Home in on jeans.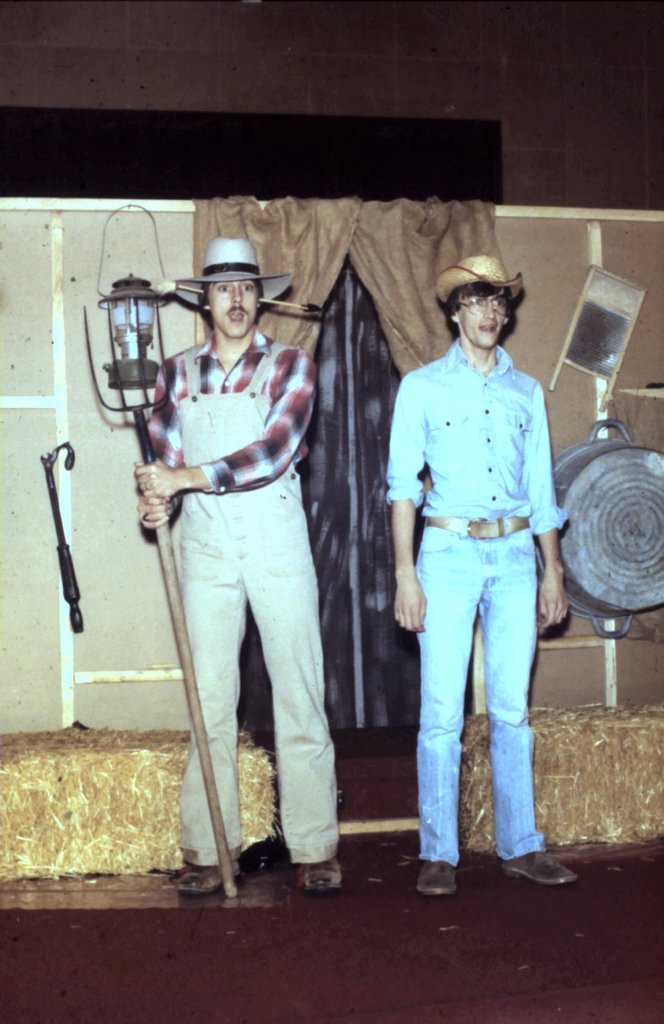
Homed in at {"left": 163, "top": 463, "right": 346, "bottom": 873}.
